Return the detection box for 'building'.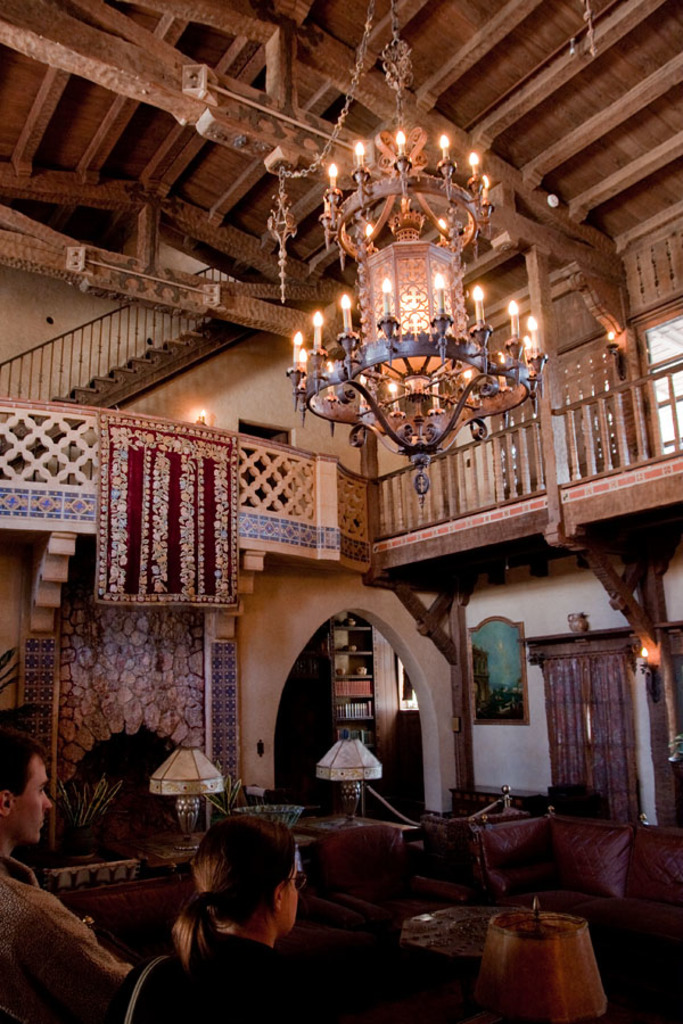
(left=0, top=0, right=682, bottom=1023).
